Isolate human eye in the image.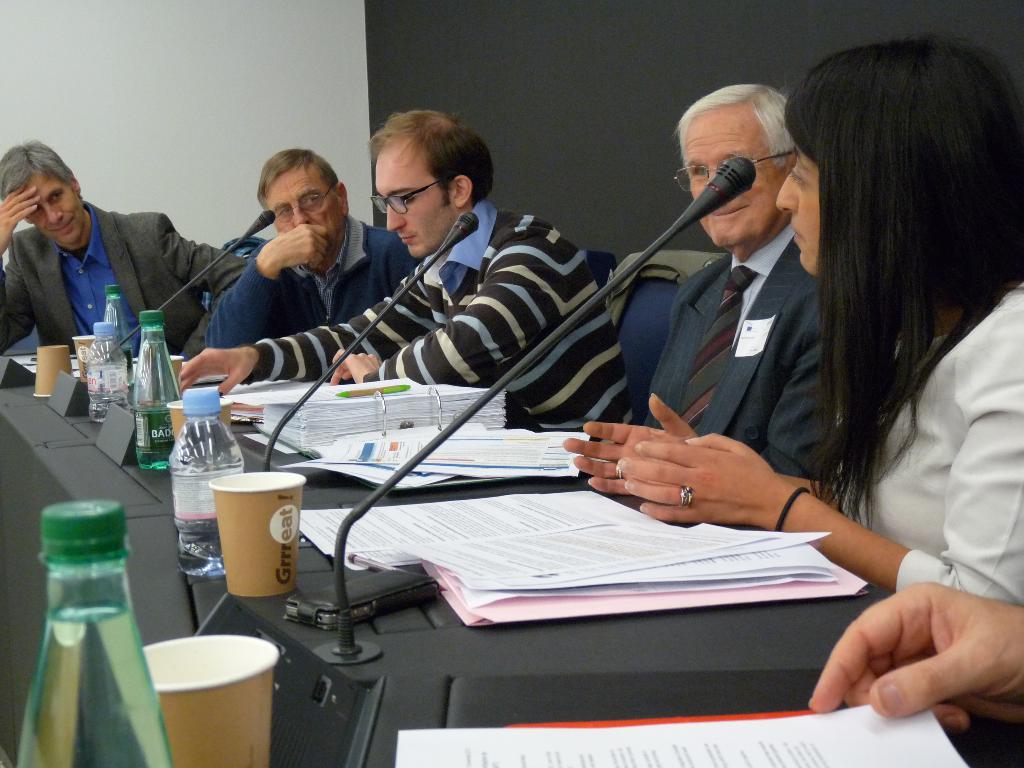
Isolated region: {"left": 399, "top": 192, "right": 419, "bottom": 207}.
